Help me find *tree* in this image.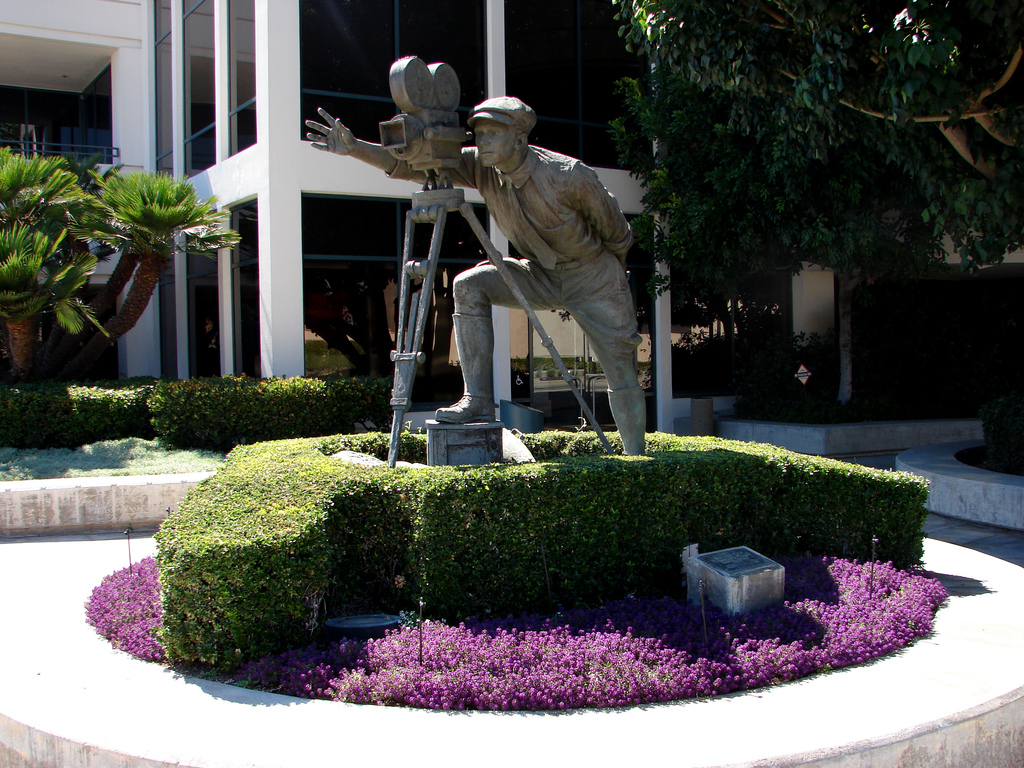
Found it: [left=609, top=0, right=1023, bottom=344].
